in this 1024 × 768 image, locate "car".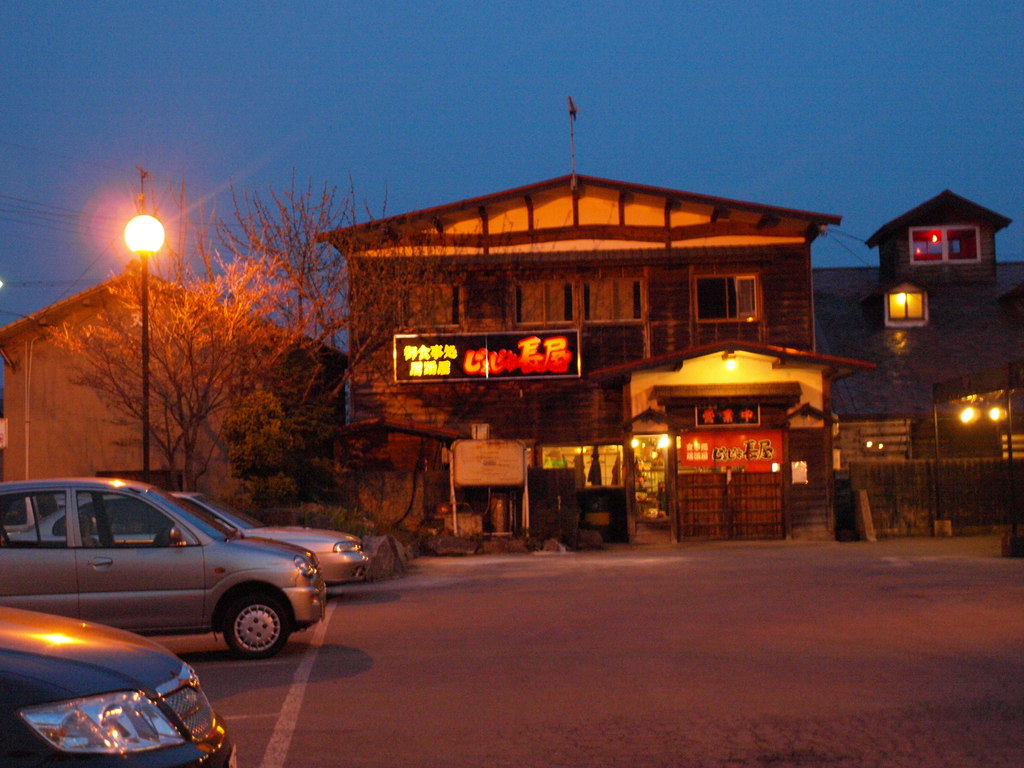
Bounding box: 0/604/241/767.
